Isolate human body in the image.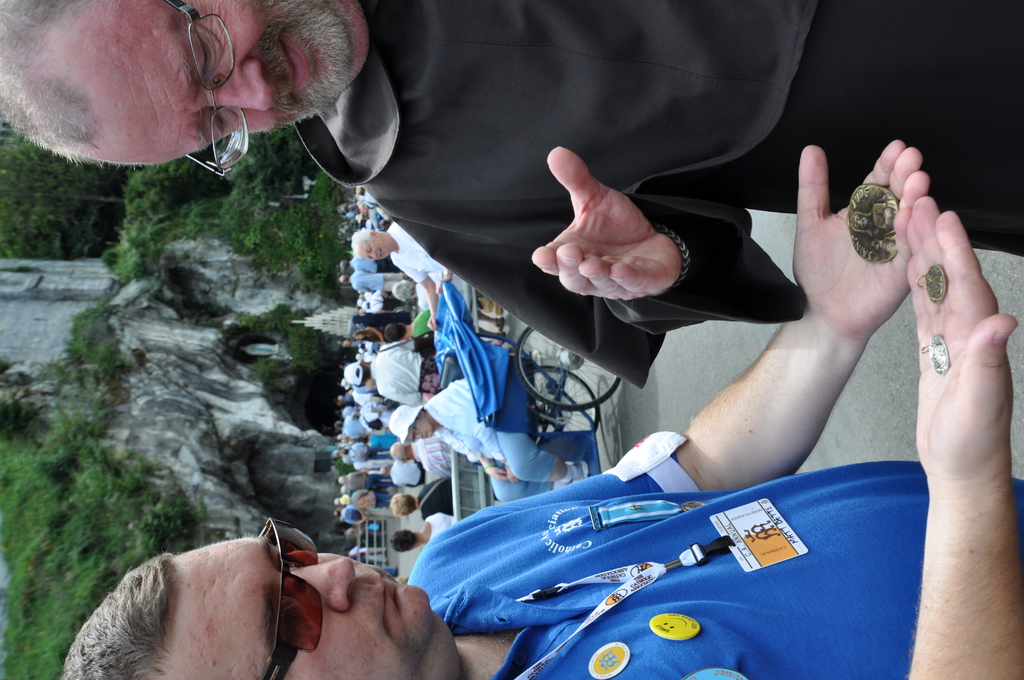
Isolated region: [x1=0, y1=0, x2=1023, y2=386].
